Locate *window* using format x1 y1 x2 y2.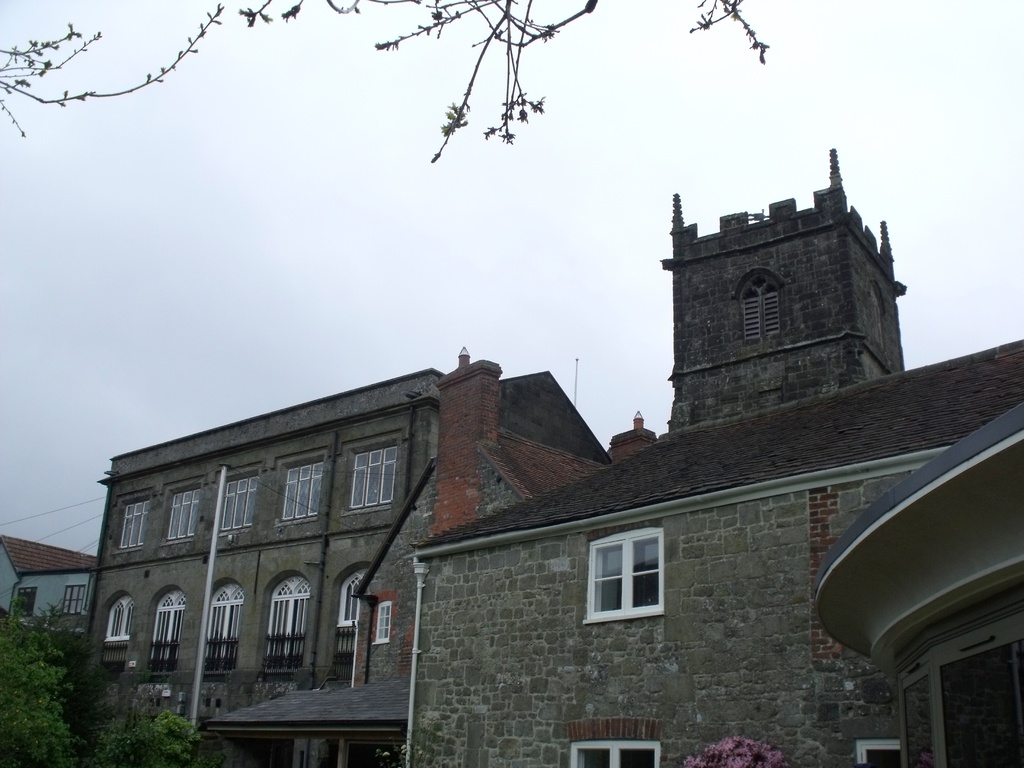
339 560 365 650.
